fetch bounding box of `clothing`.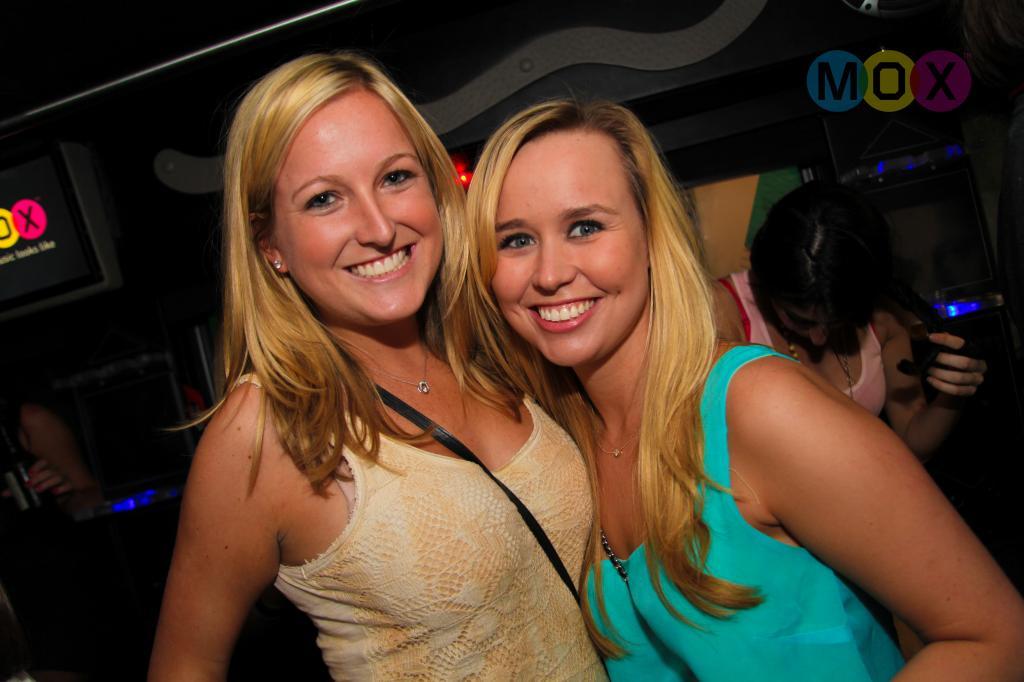
Bbox: (x1=588, y1=336, x2=907, y2=681).
